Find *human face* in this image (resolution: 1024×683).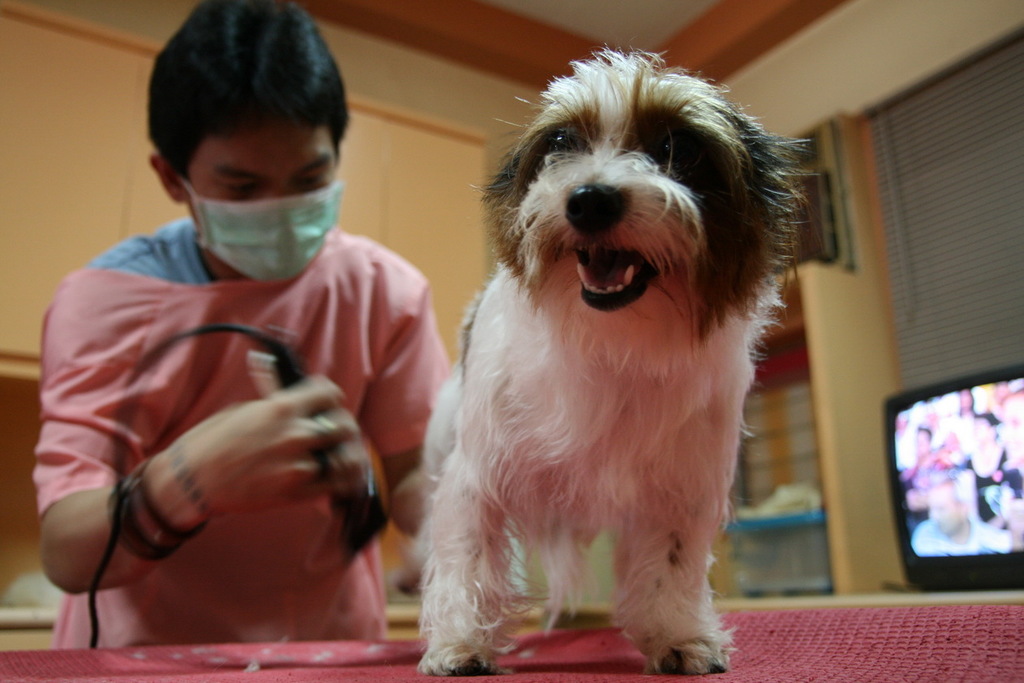
[left=188, top=124, right=340, bottom=202].
